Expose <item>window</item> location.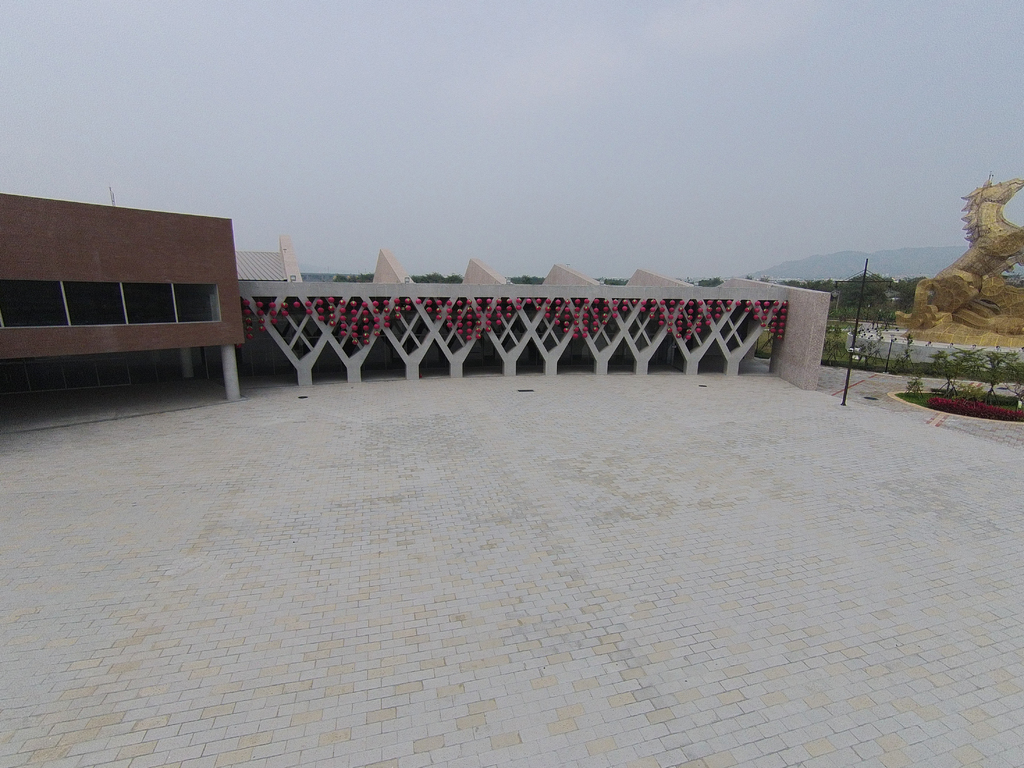
Exposed at crop(0, 280, 73, 326).
